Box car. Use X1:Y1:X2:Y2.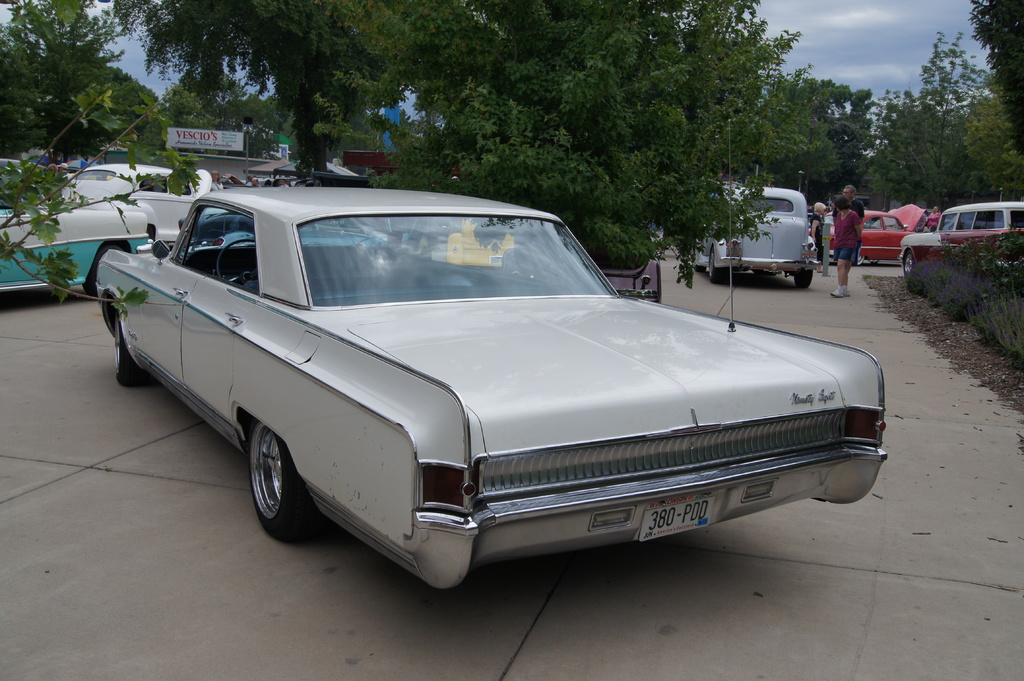
0:169:161:296.
